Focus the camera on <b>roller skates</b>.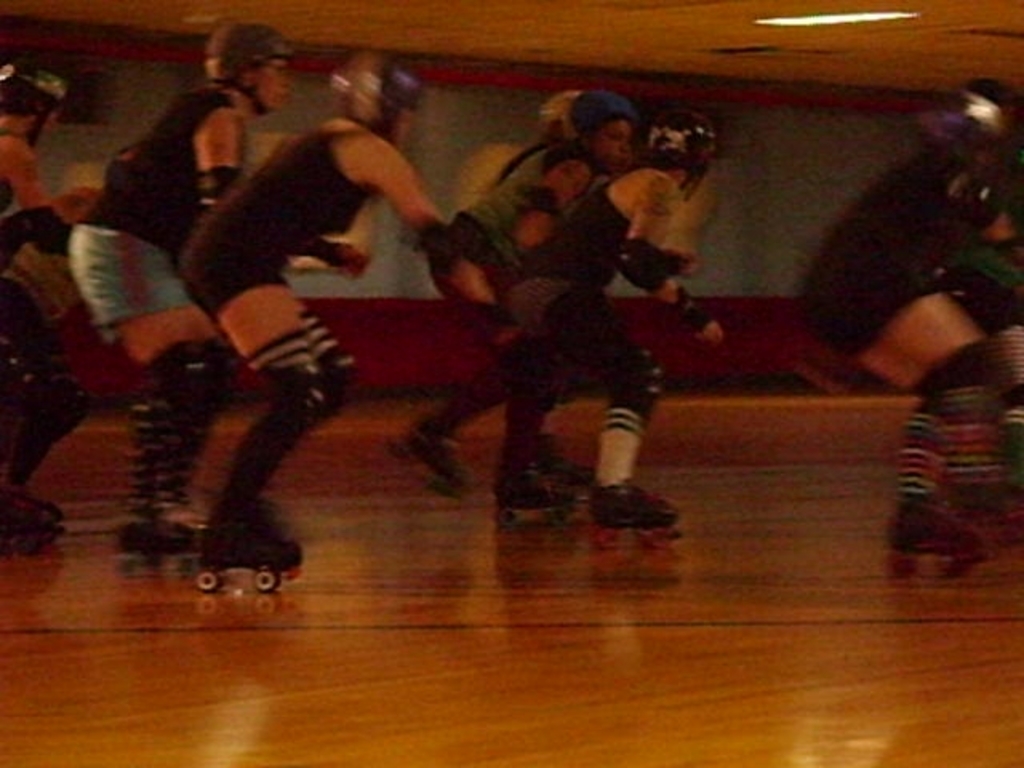
Focus region: [left=114, top=517, right=139, bottom=570].
